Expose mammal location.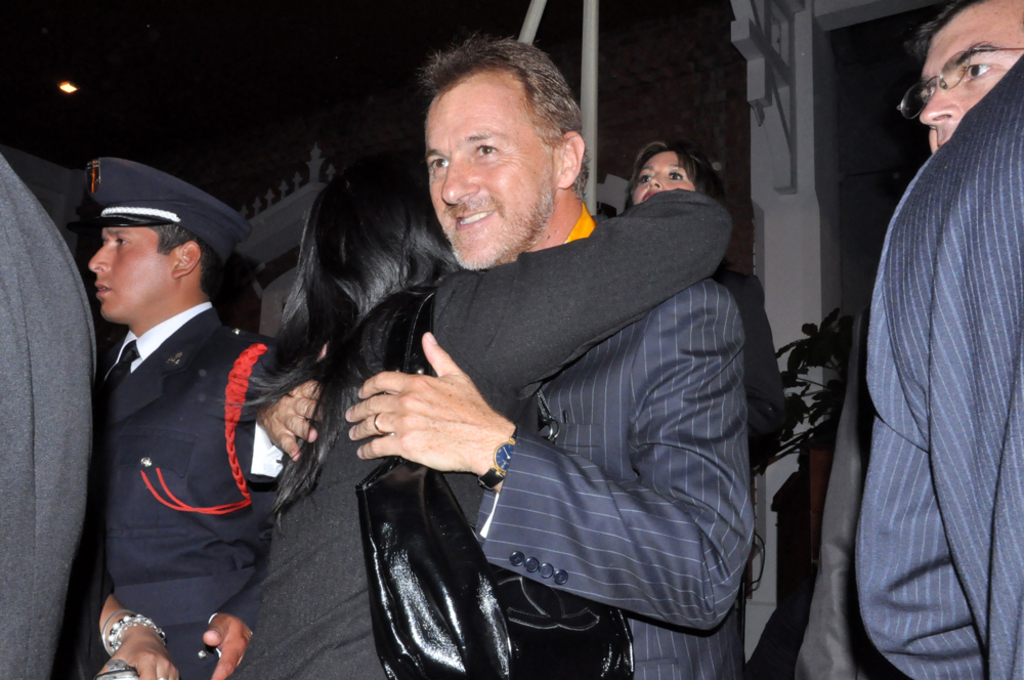
Exposed at 853 44 1023 679.
